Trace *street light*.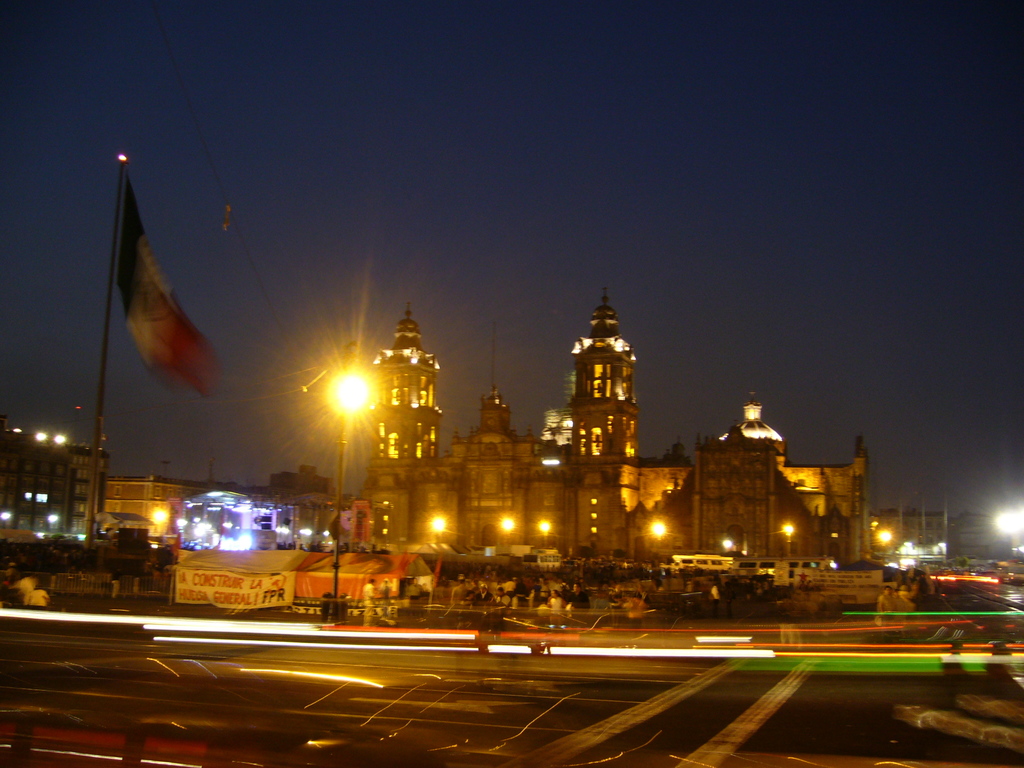
Traced to bbox=[333, 344, 375, 616].
